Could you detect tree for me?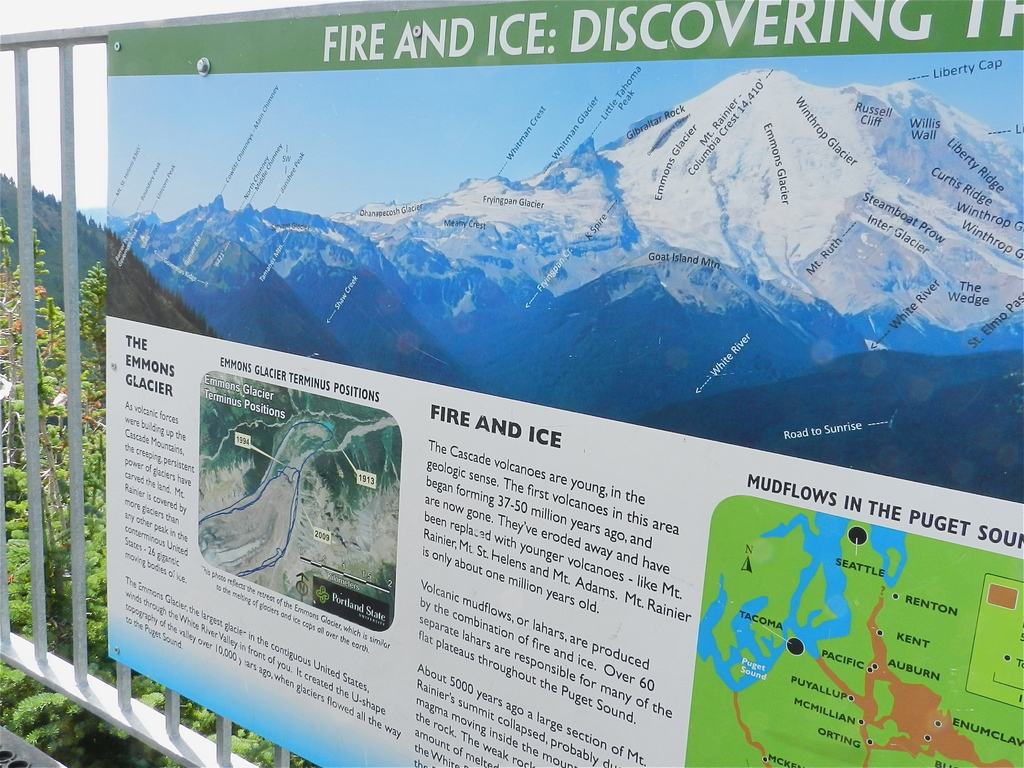
Detection result: 0 273 47 467.
